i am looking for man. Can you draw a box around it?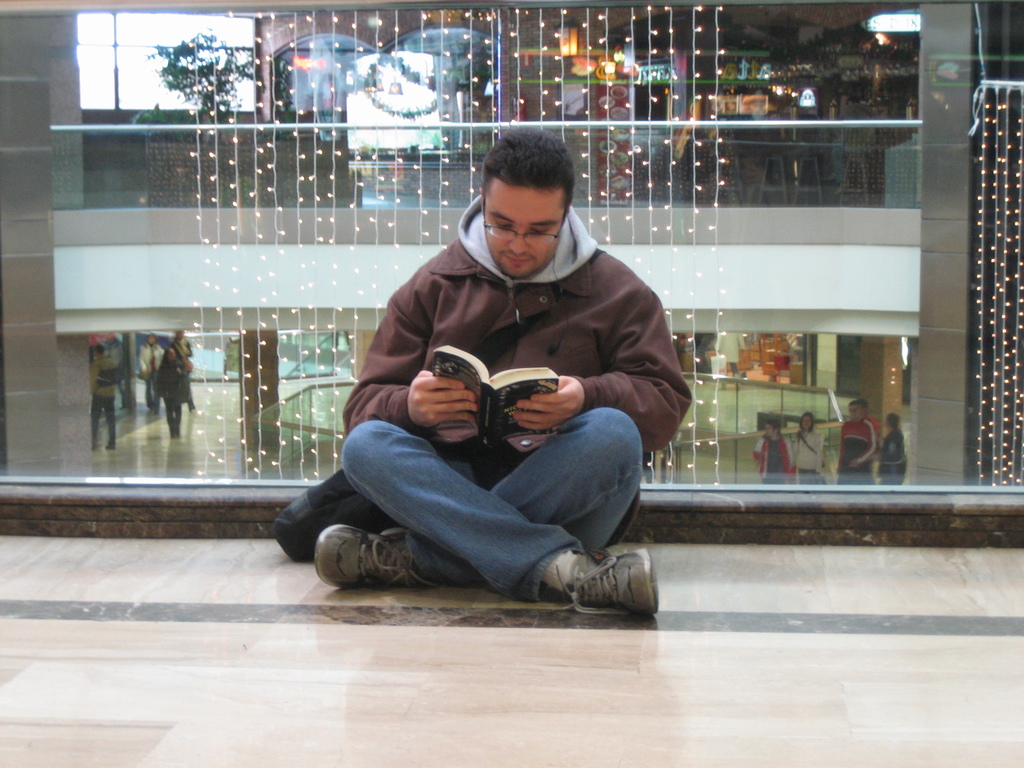
Sure, the bounding box is [left=714, top=332, right=746, bottom=390].
